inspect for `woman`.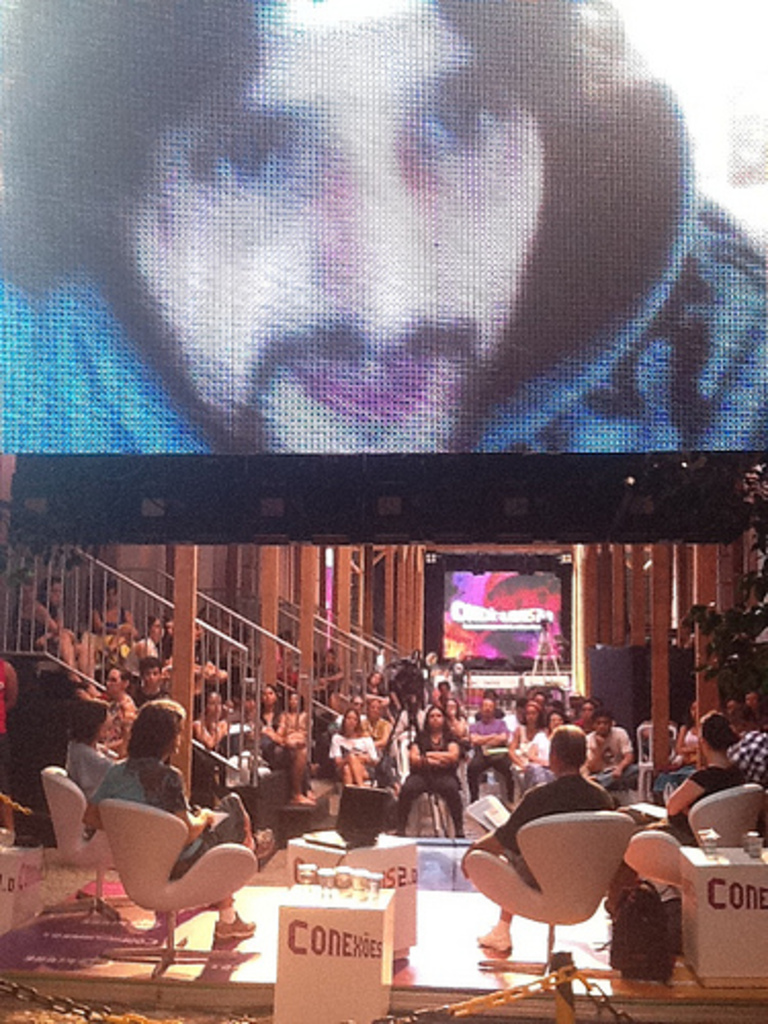
Inspection: {"left": 18, "top": 575, "right": 100, "bottom": 700}.
